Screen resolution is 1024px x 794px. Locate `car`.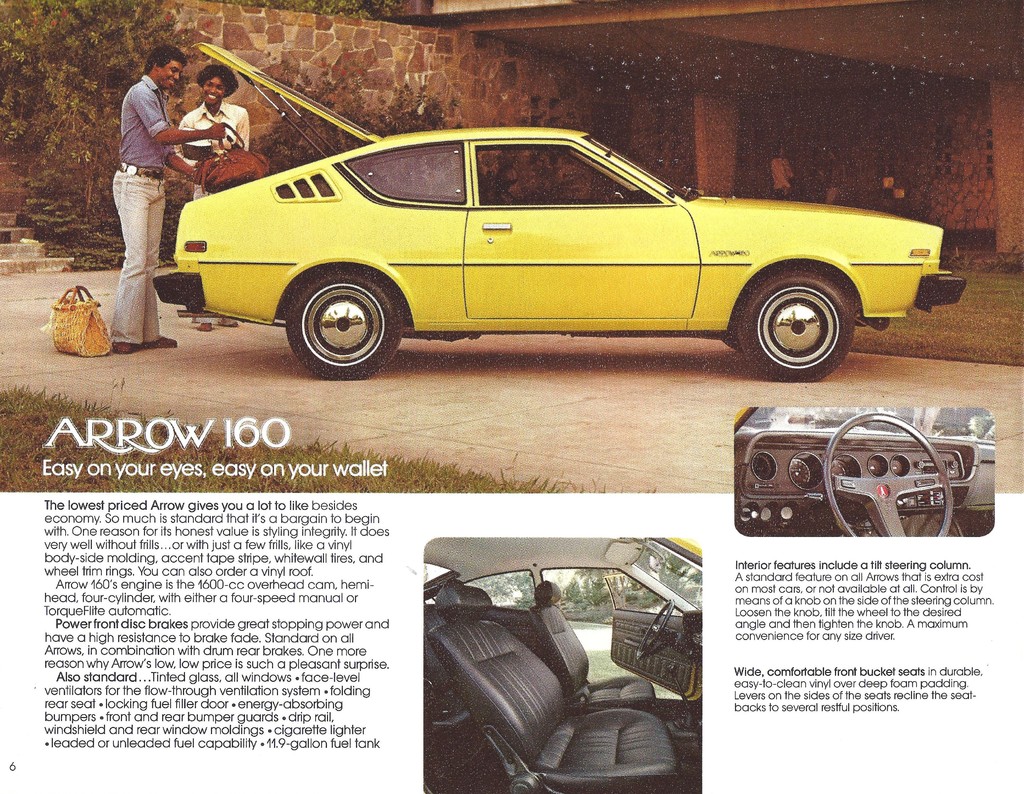
<region>421, 538, 702, 793</region>.
